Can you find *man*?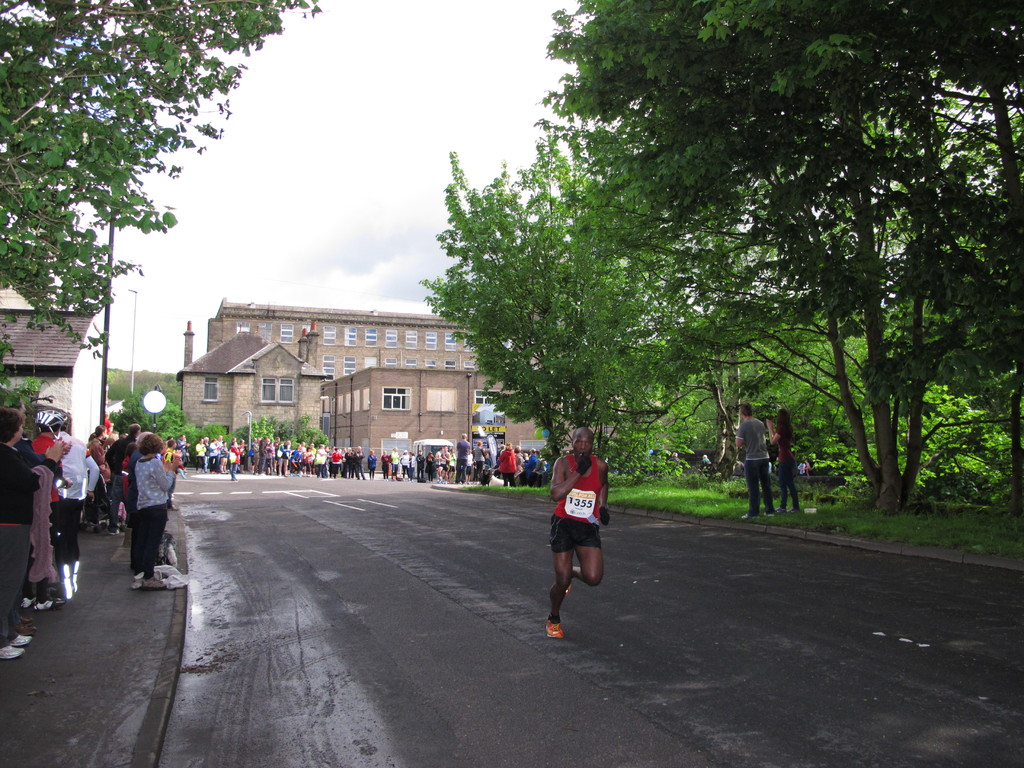
Yes, bounding box: [left=535, top=432, right=620, bottom=641].
